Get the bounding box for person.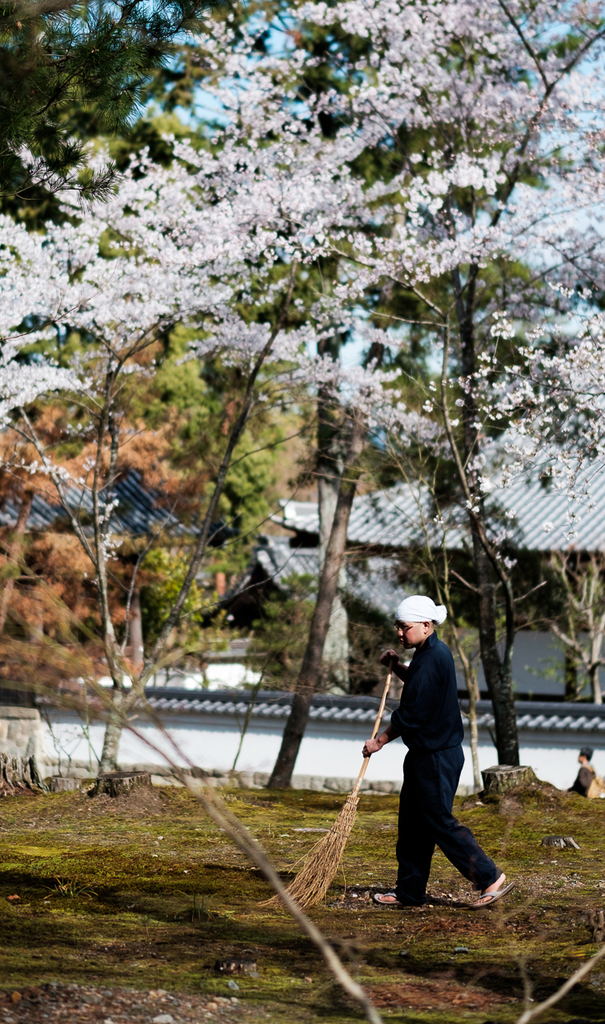
{"left": 361, "top": 597, "right": 507, "bottom": 910}.
